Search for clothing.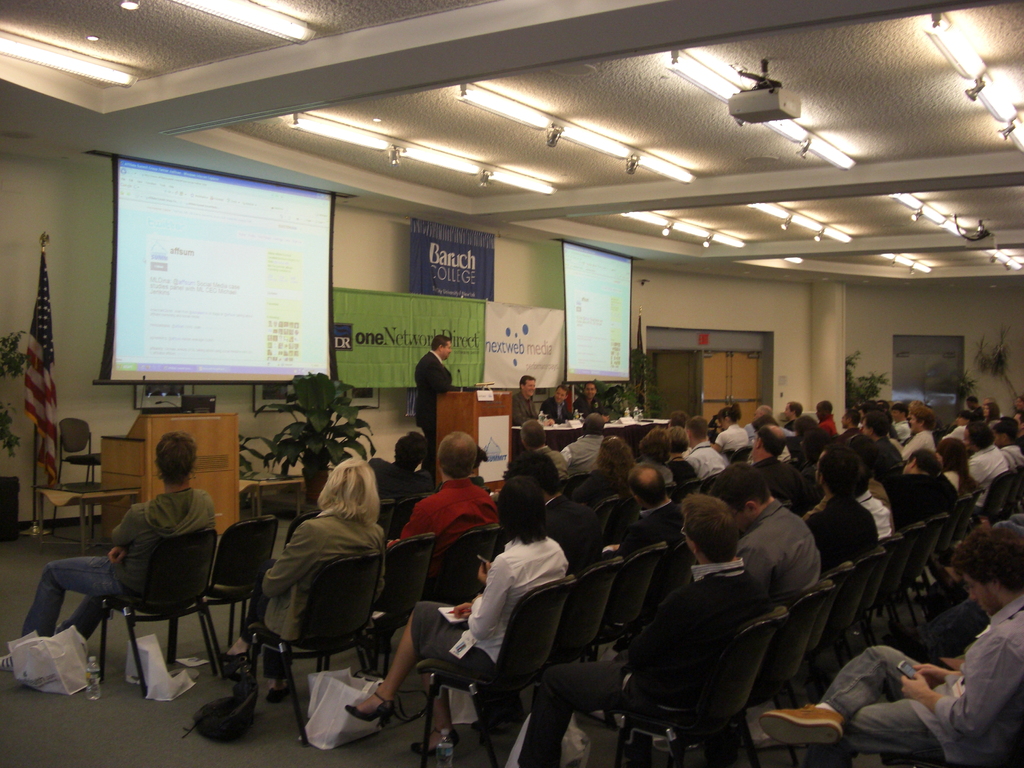
Found at region(513, 389, 536, 441).
